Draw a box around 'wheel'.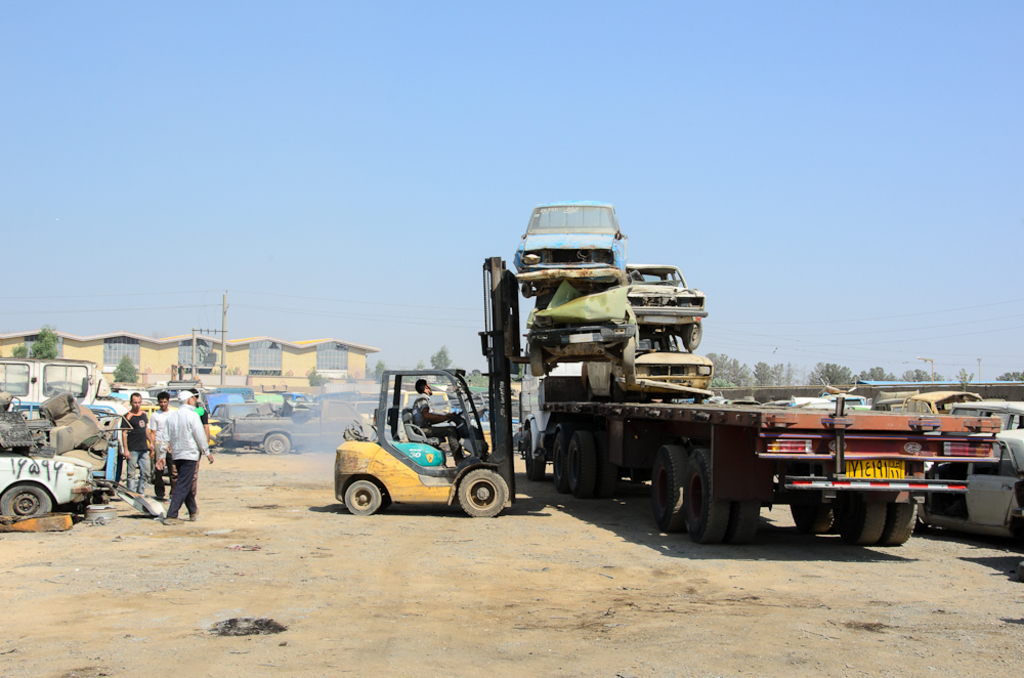
region(570, 426, 600, 502).
